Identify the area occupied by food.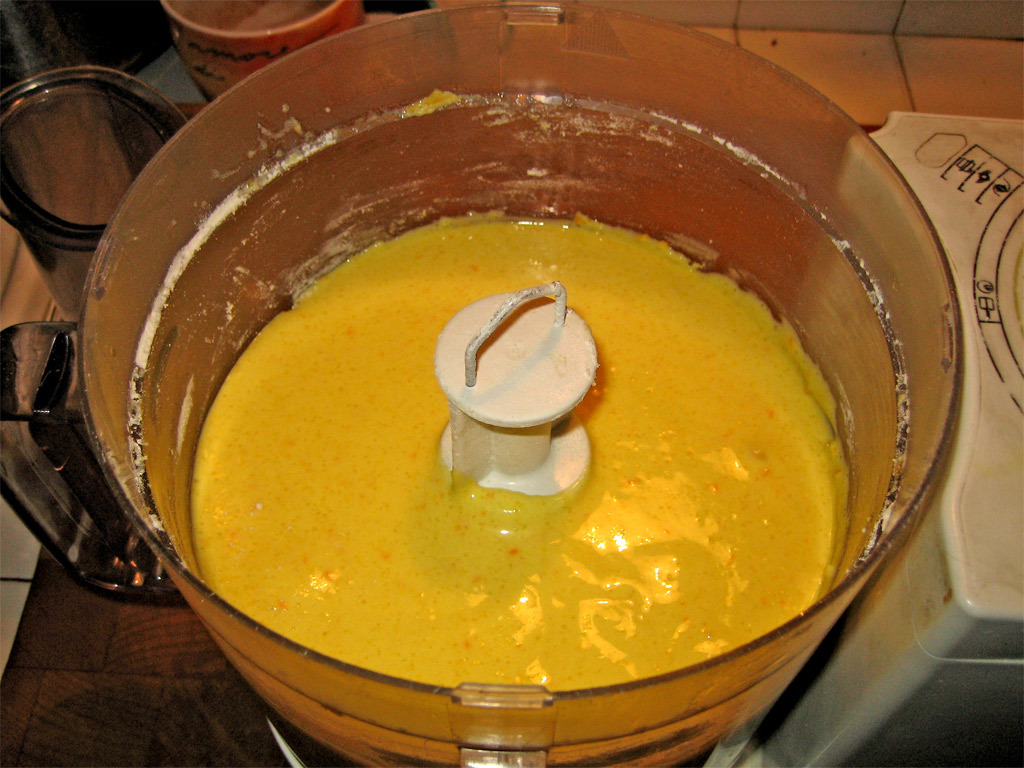
Area: <bbox>184, 206, 852, 688</bbox>.
